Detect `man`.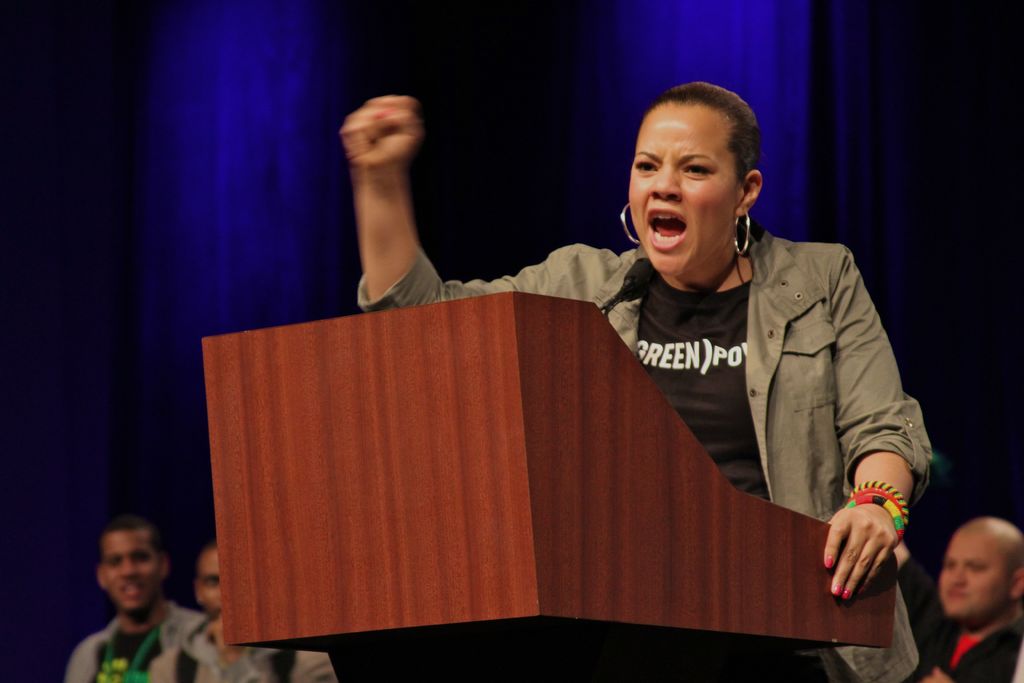
Detected at rect(175, 536, 338, 682).
